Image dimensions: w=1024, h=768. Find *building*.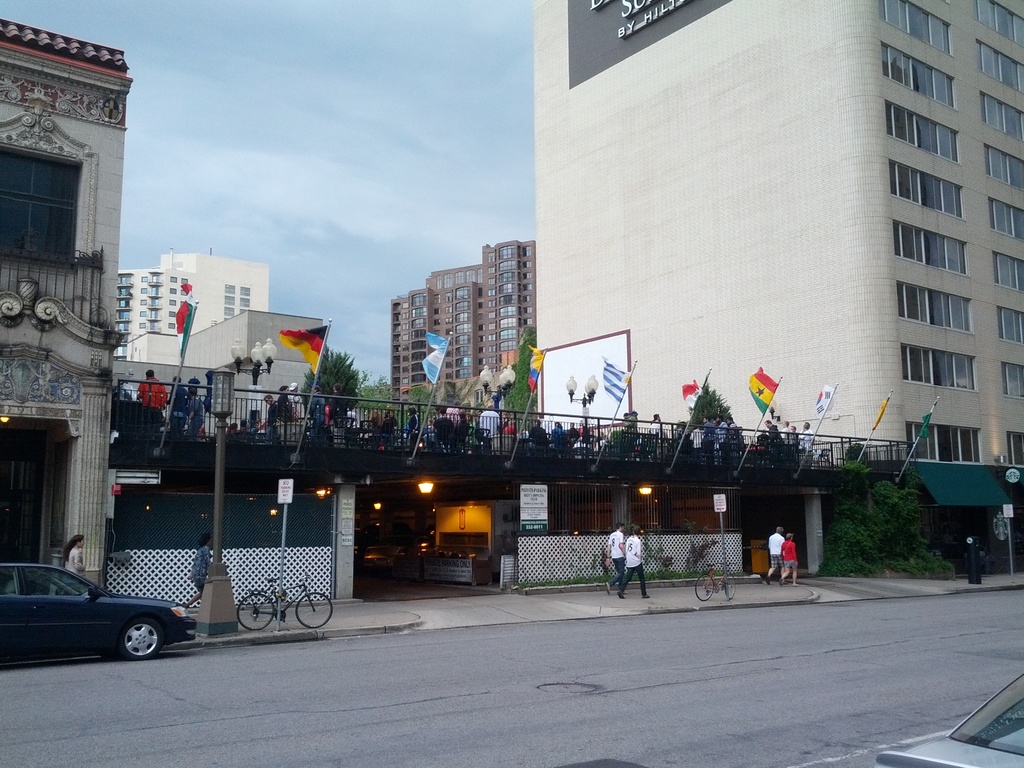
114,219,280,396.
